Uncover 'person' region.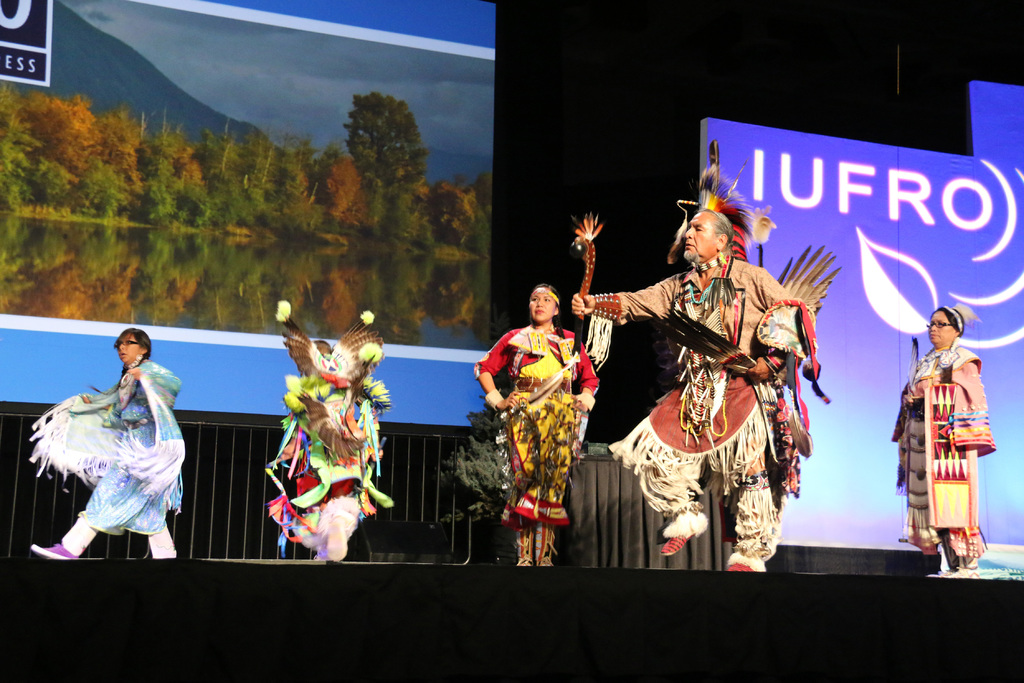
Uncovered: [x1=258, y1=297, x2=400, y2=564].
